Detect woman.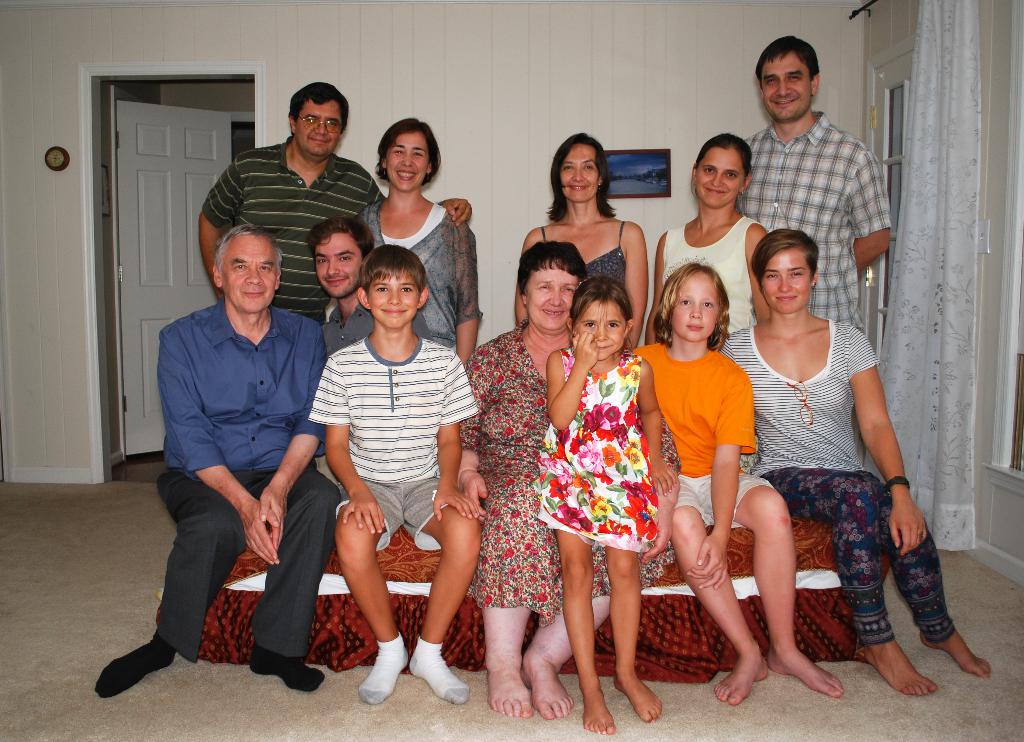
Detected at 651, 133, 771, 329.
